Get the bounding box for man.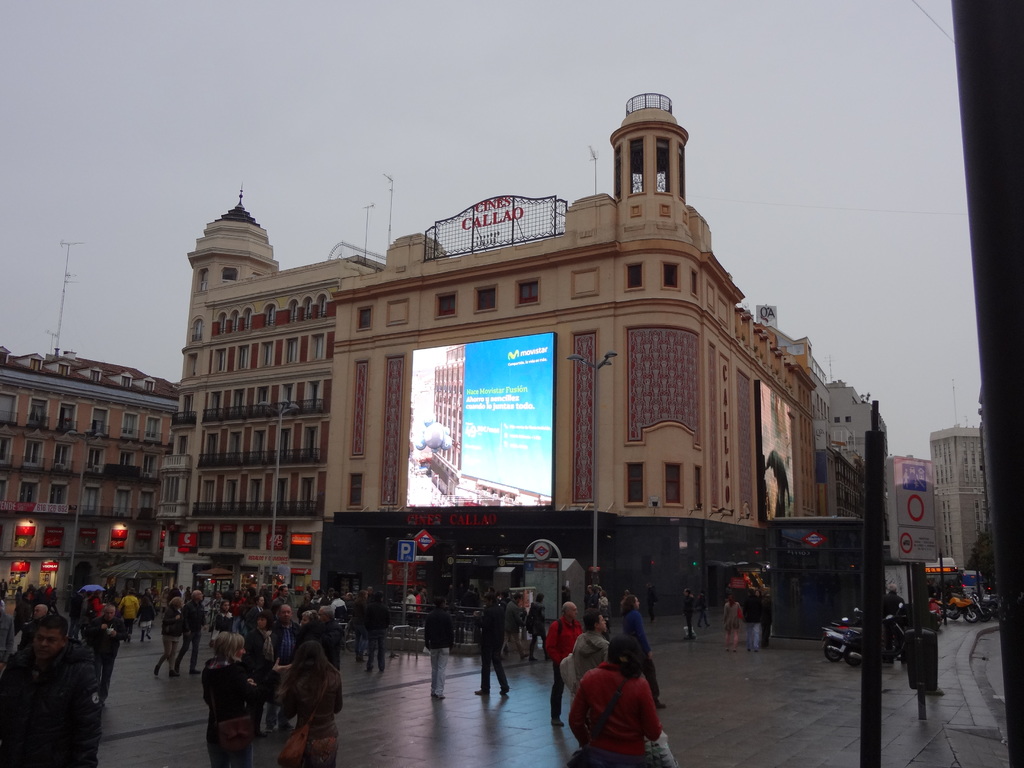
{"x1": 349, "y1": 590, "x2": 371, "y2": 663}.
